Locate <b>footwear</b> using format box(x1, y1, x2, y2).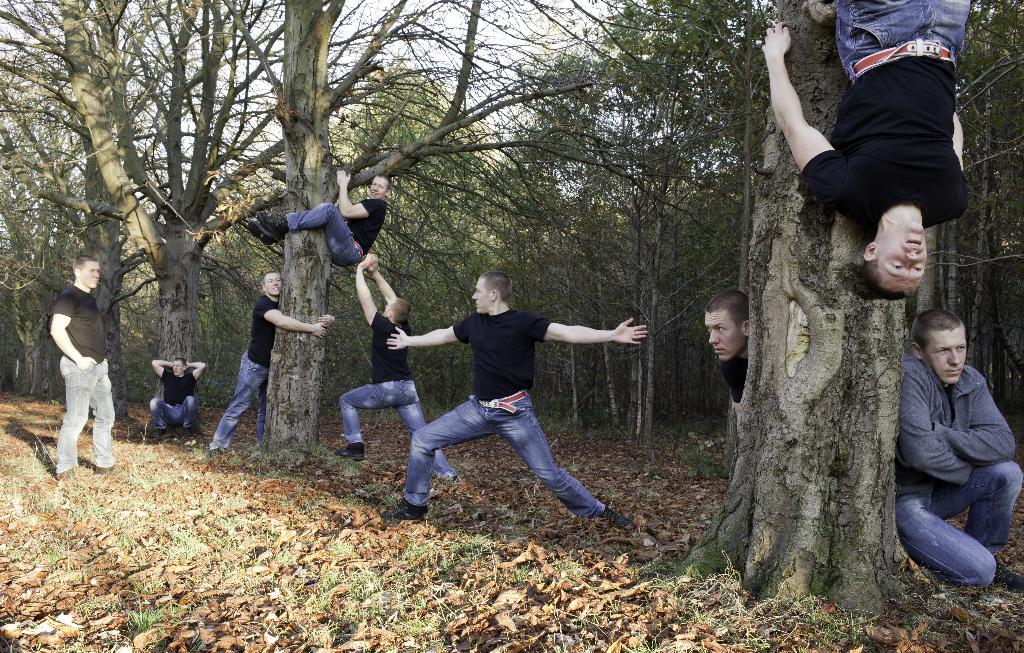
box(333, 442, 367, 462).
